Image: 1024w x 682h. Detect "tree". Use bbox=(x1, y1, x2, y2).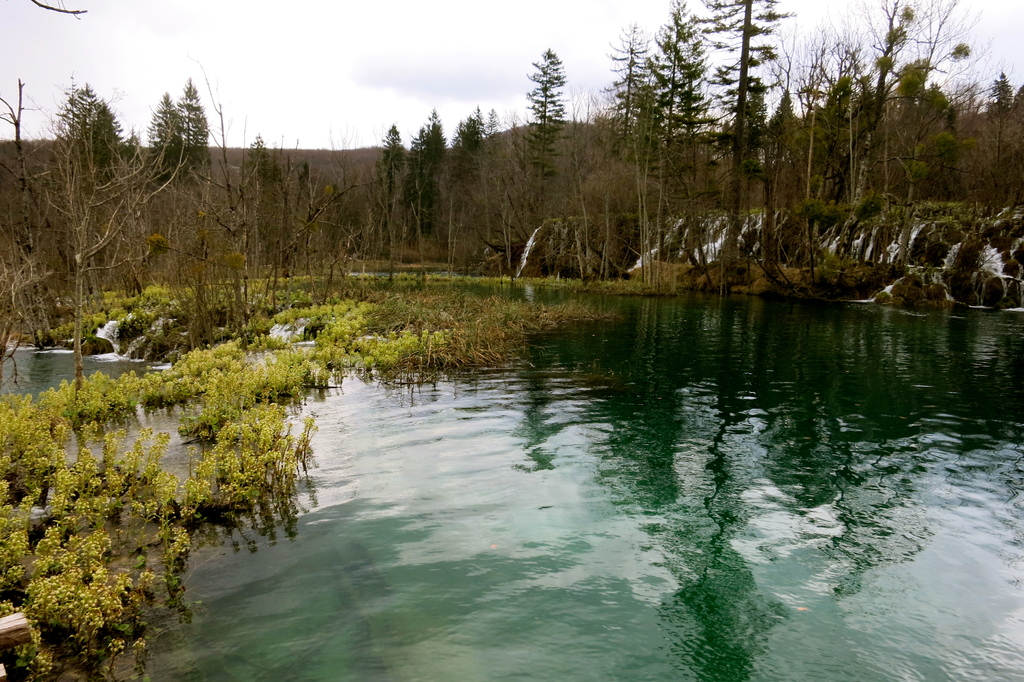
bbox=(602, 12, 671, 158).
